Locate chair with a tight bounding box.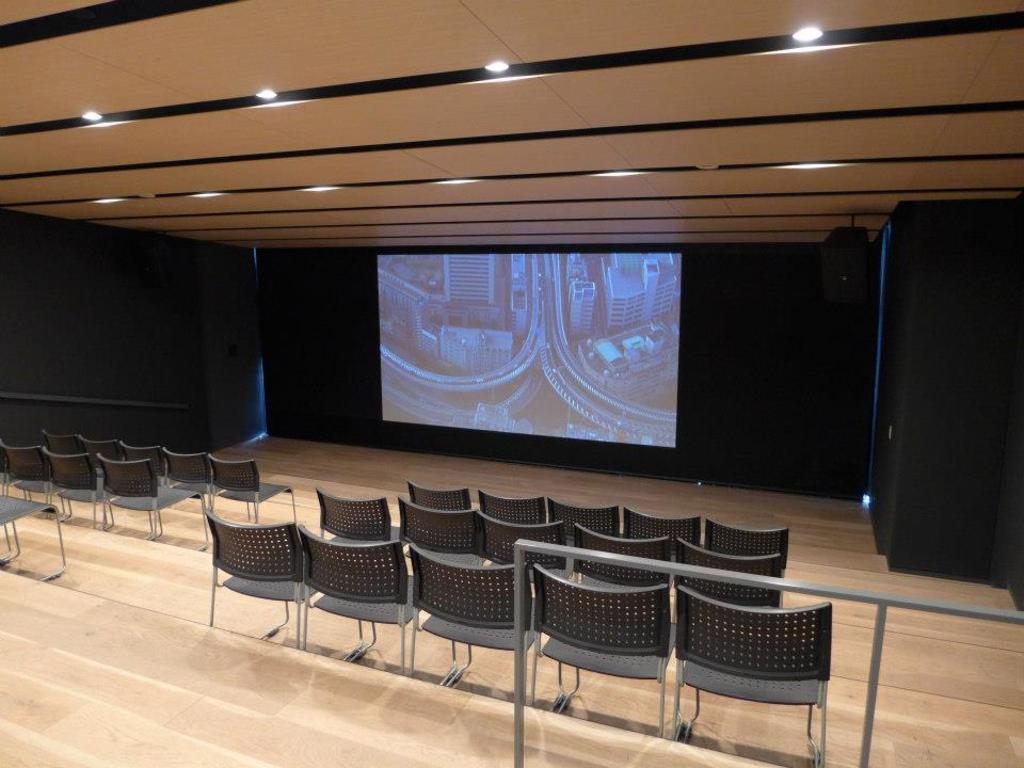
detection(32, 427, 89, 455).
